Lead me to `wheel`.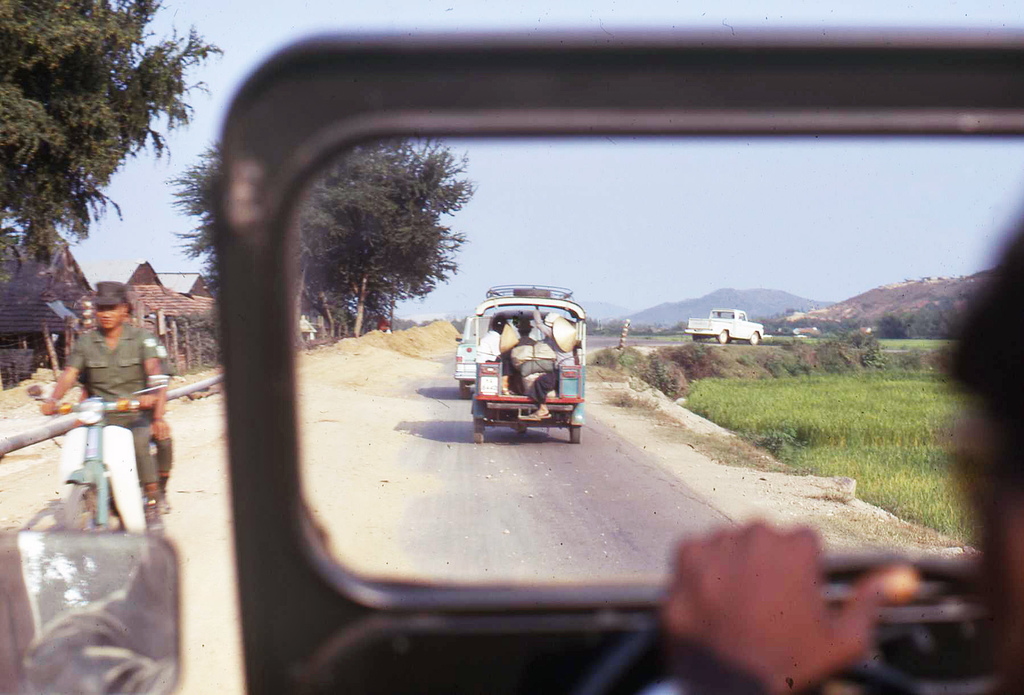
Lead to locate(474, 417, 483, 443).
